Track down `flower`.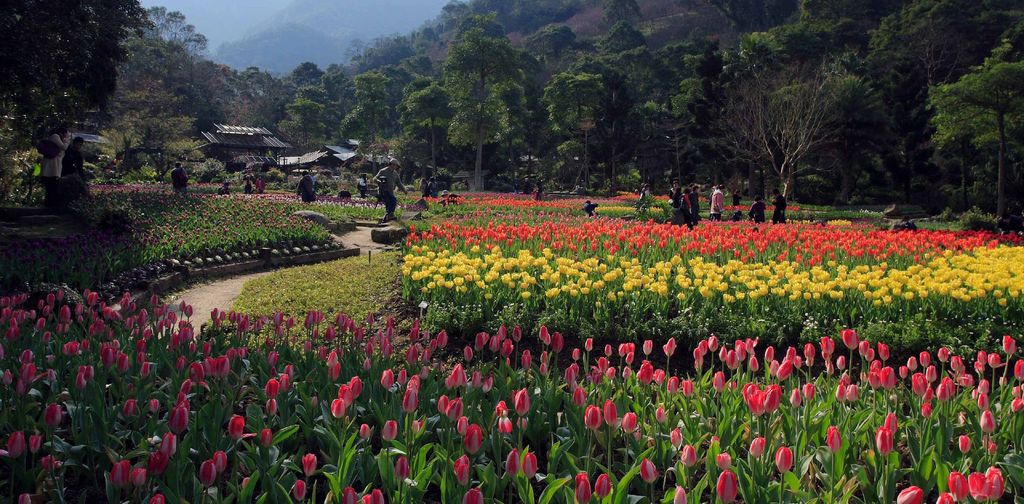
Tracked to bbox(652, 403, 668, 425).
